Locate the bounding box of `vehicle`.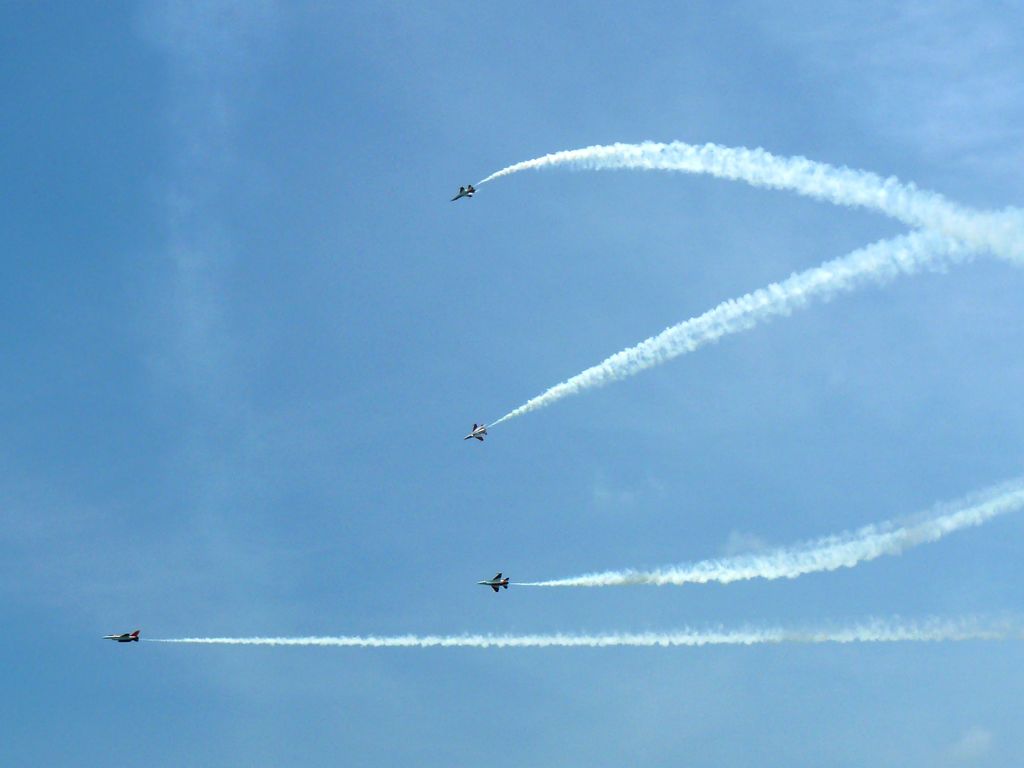
Bounding box: Rect(476, 571, 508, 593).
